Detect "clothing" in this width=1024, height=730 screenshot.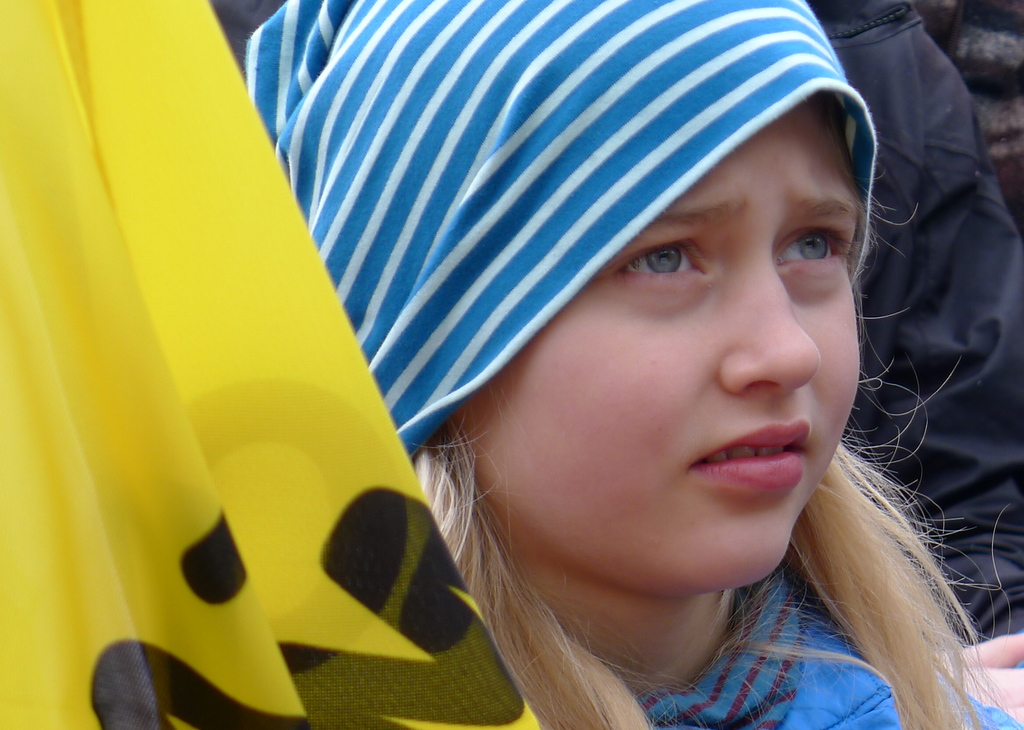
Detection: detection(630, 565, 1023, 729).
